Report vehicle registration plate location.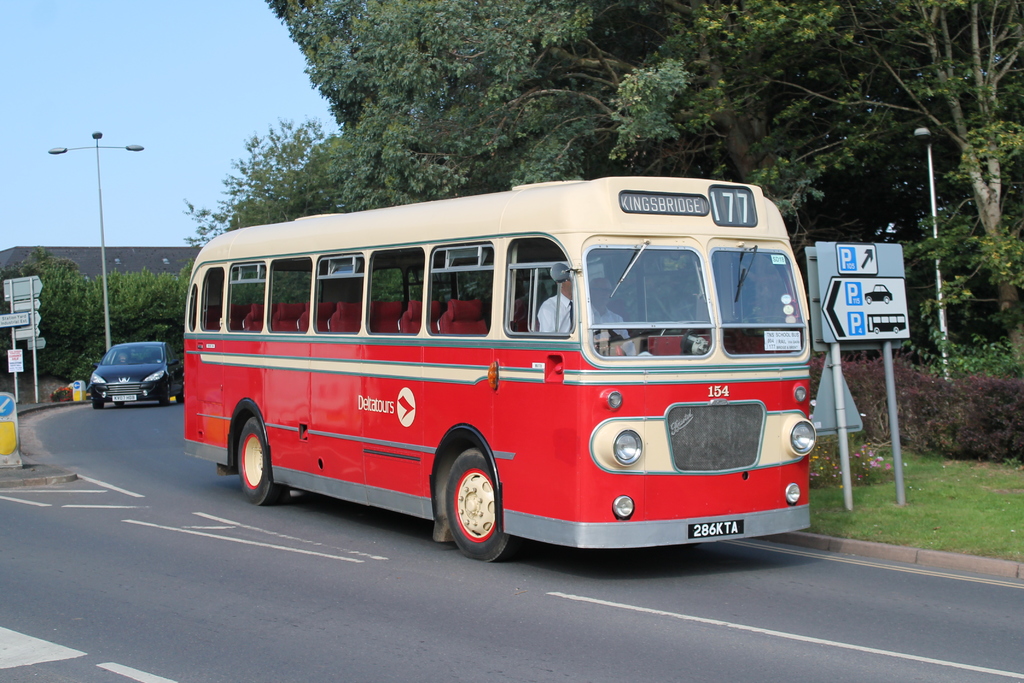
Report: pyautogui.locateOnScreen(689, 520, 744, 539).
